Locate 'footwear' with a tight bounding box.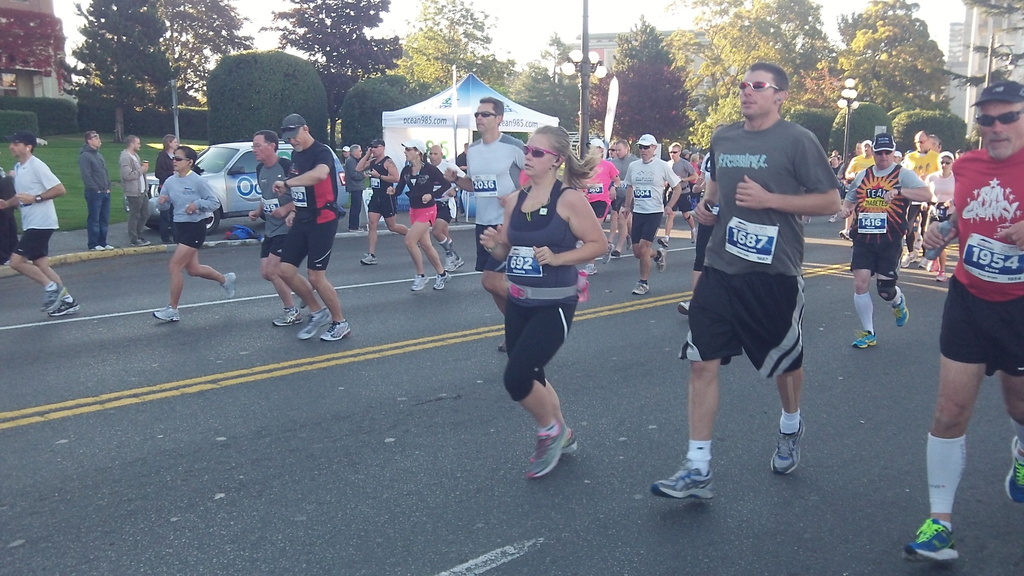
bbox(852, 332, 880, 348).
